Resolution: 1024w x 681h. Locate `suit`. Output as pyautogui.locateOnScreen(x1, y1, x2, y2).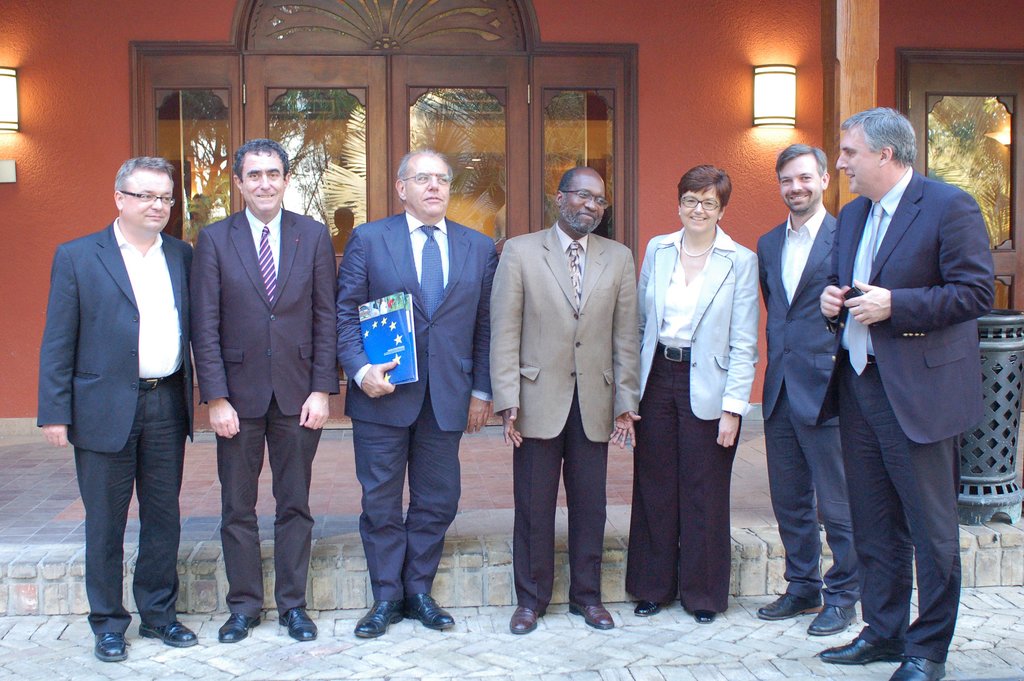
pyautogui.locateOnScreen(189, 208, 338, 620).
